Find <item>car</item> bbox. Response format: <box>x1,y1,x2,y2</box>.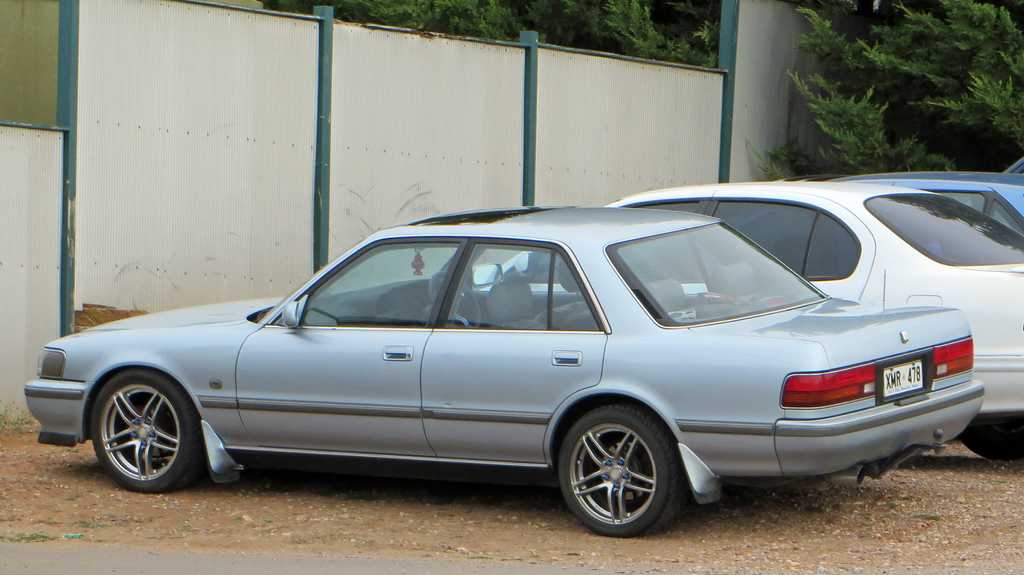
<box>579,181,1023,480</box>.
